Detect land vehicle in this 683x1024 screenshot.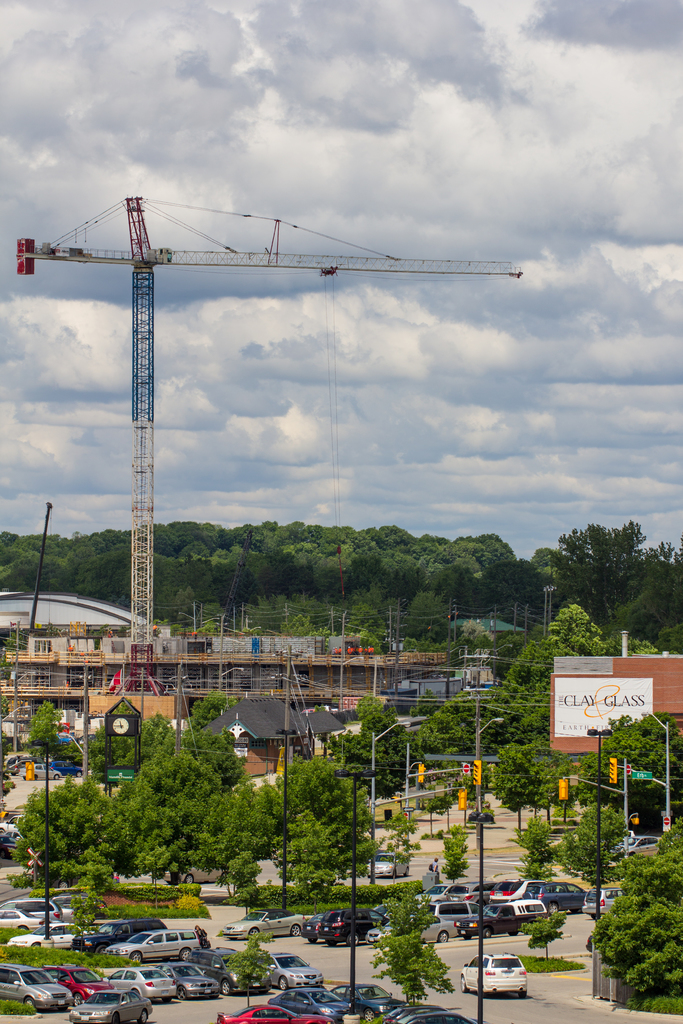
Detection: left=21, top=764, right=61, bottom=781.
